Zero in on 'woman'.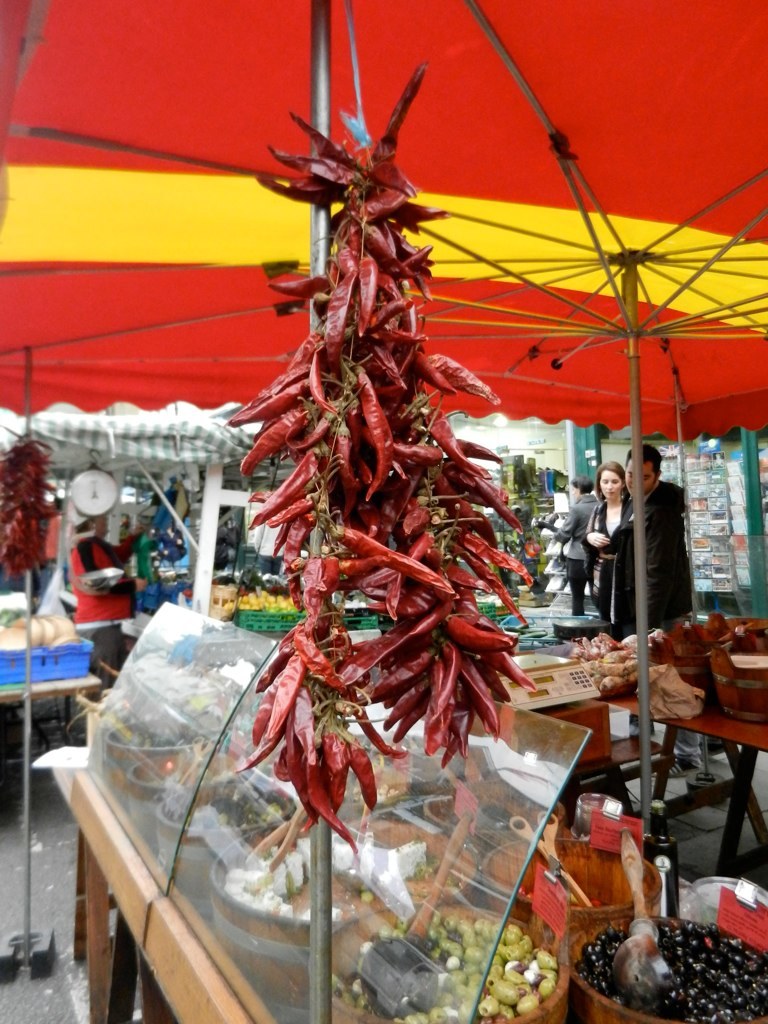
Zeroed in: <region>569, 453, 631, 628</region>.
